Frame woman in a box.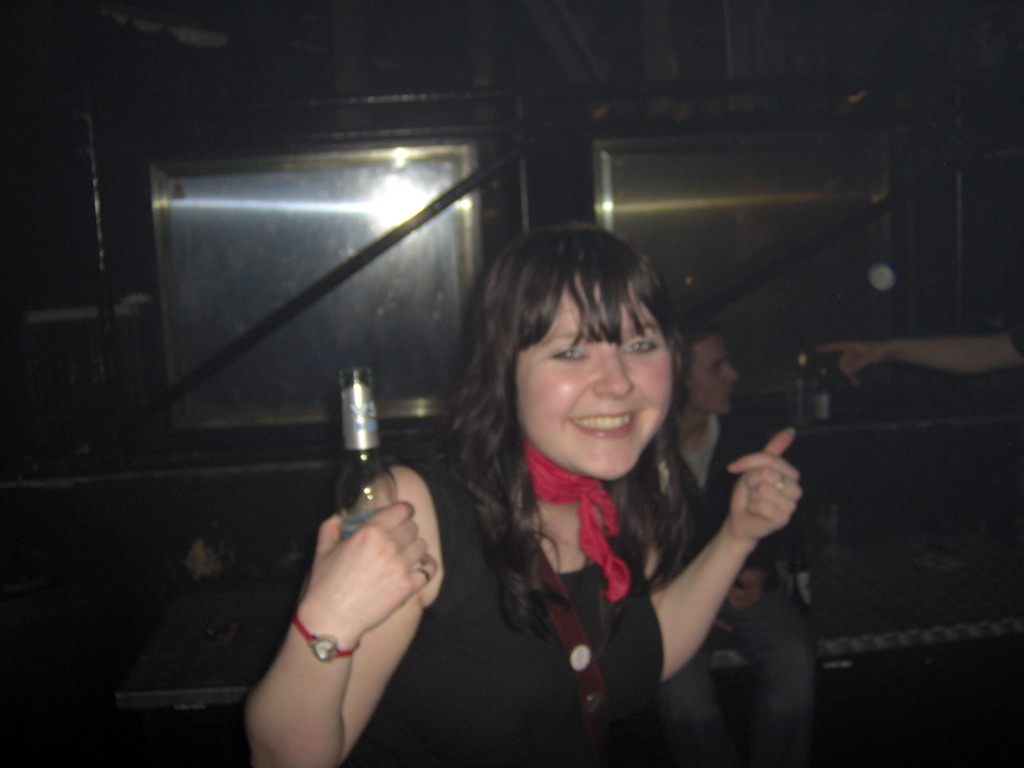
bbox=[243, 212, 817, 767].
